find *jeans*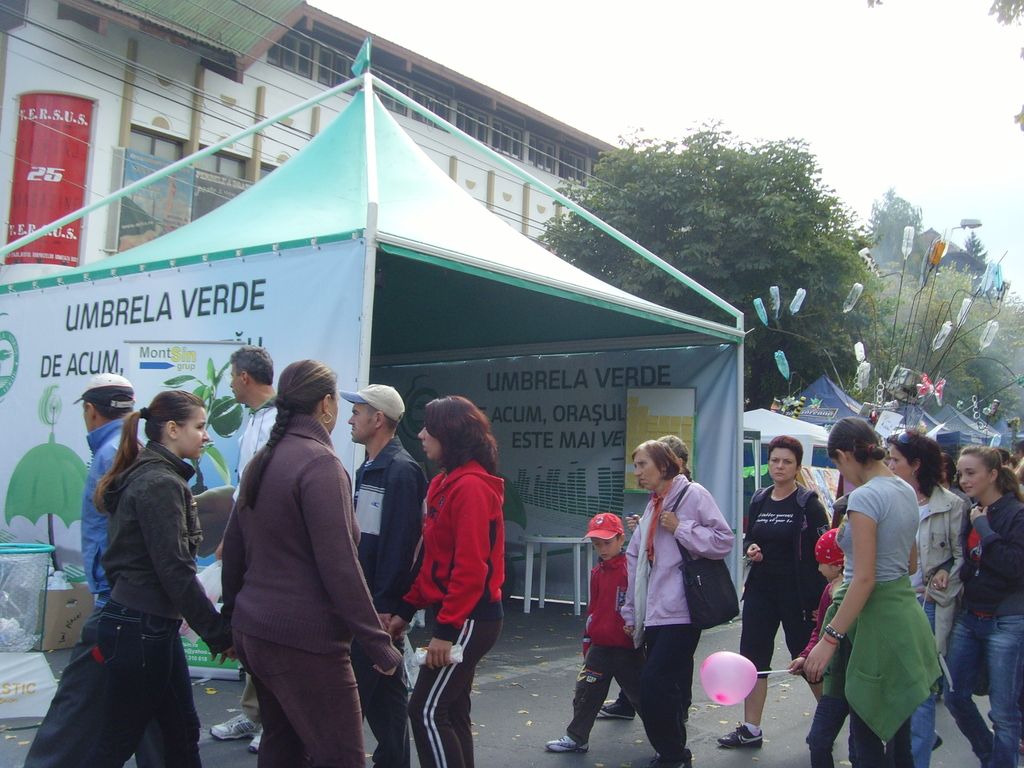
[916,594,936,764]
